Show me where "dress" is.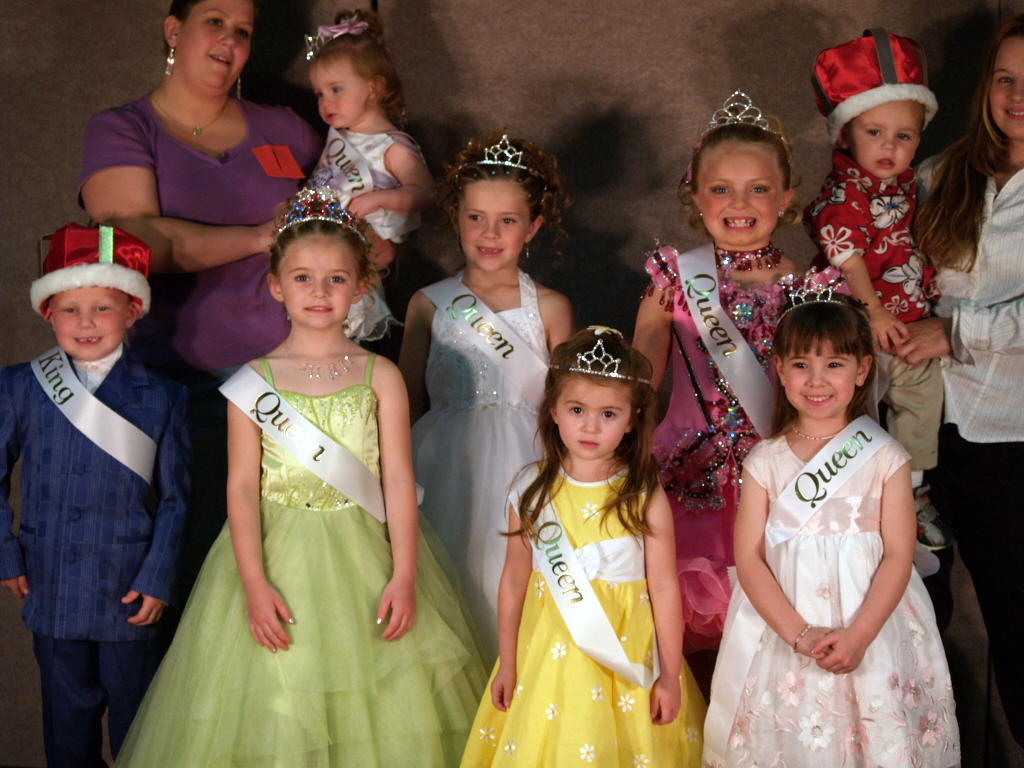
"dress" is at x1=401 y1=267 x2=550 y2=673.
